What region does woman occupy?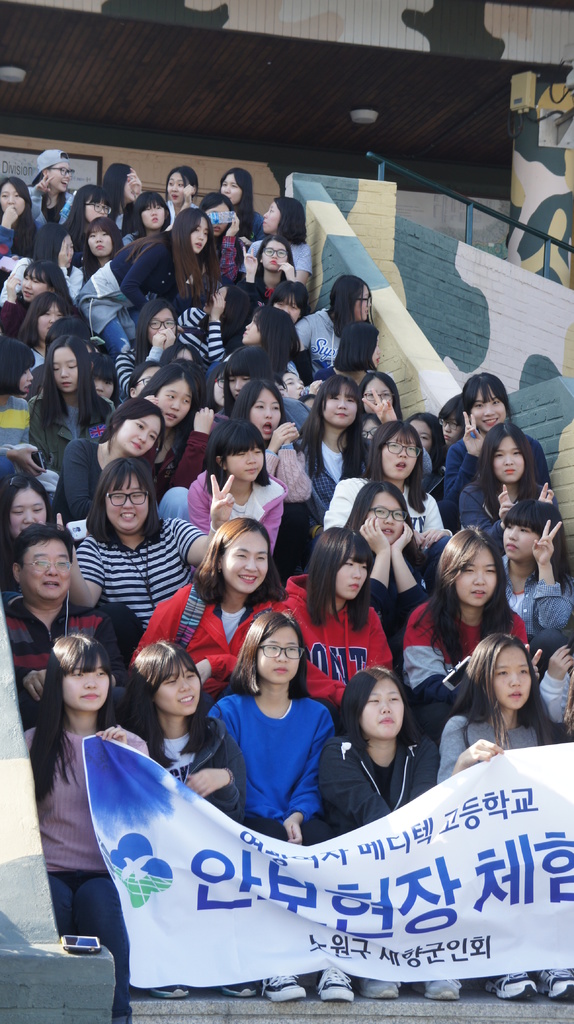
select_region(50, 397, 166, 551).
